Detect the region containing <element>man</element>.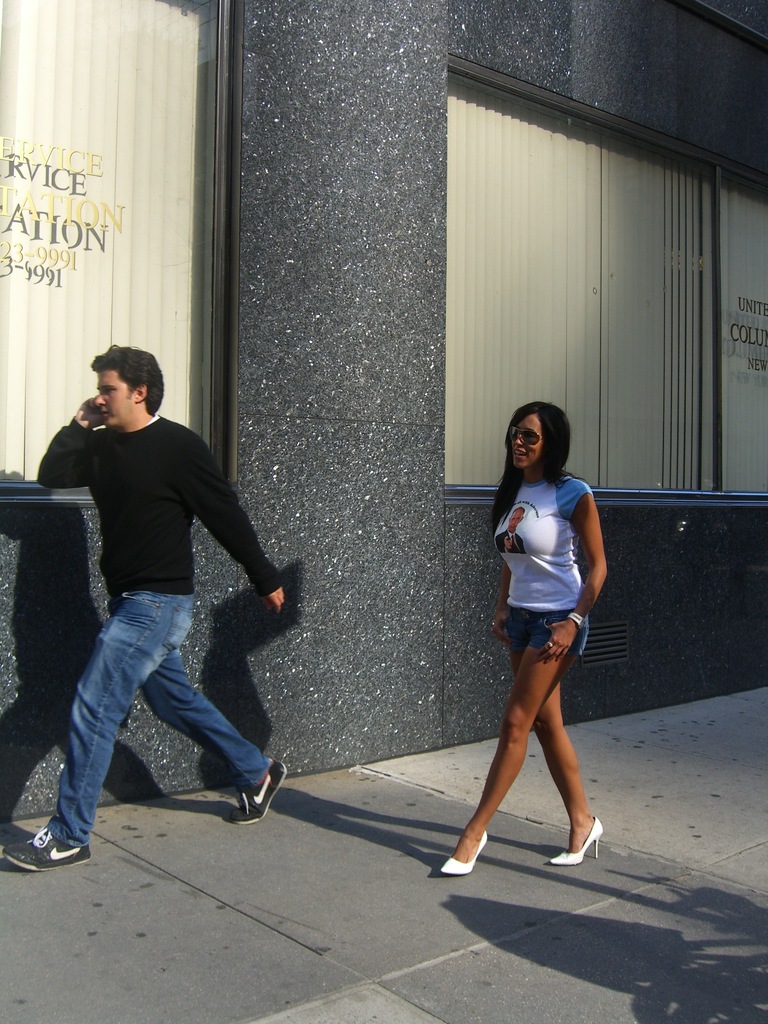
(x1=24, y1=349, x2=294, y2=840).
